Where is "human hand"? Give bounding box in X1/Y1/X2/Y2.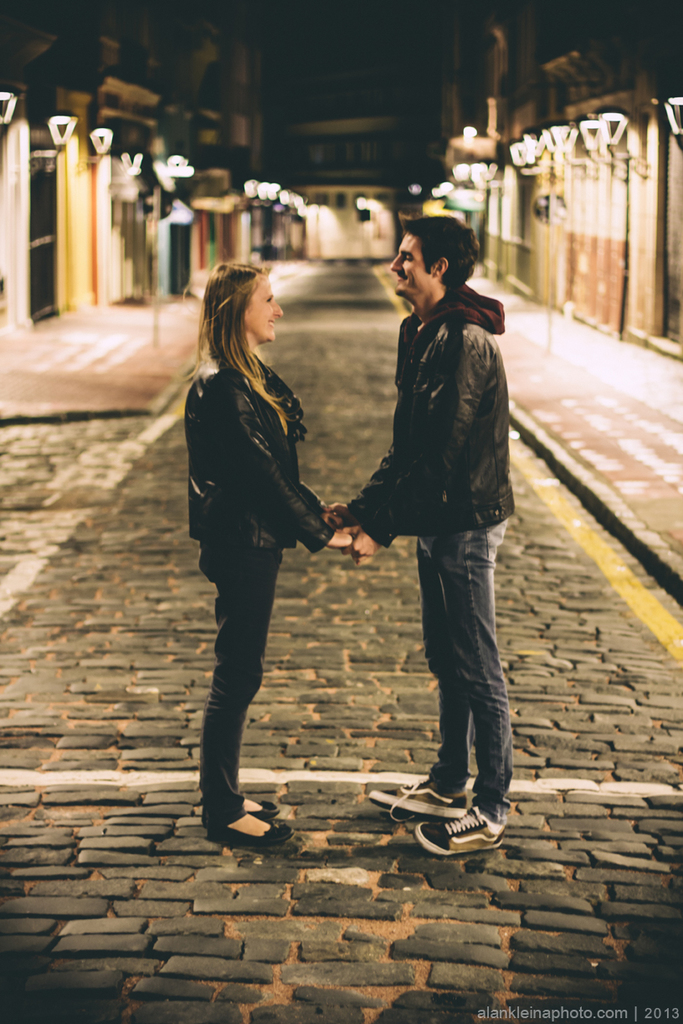
326/501/347/513.
